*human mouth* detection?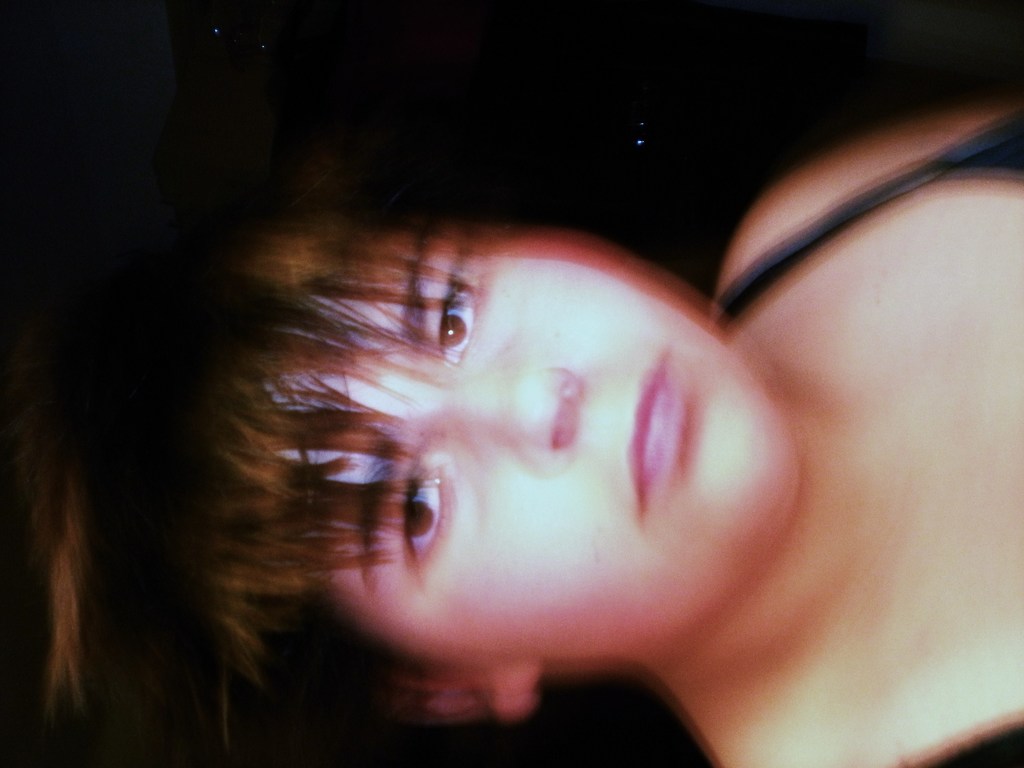
626, 352, 687, 523
